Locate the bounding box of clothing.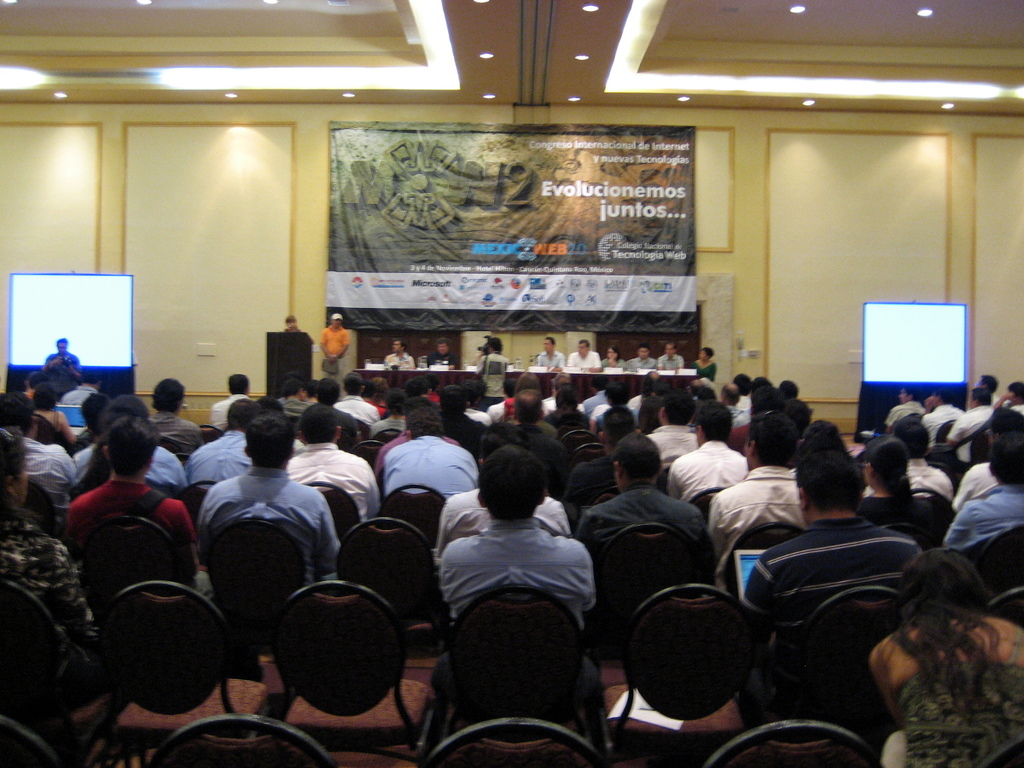
Bounding box: 953:462:992:496.
